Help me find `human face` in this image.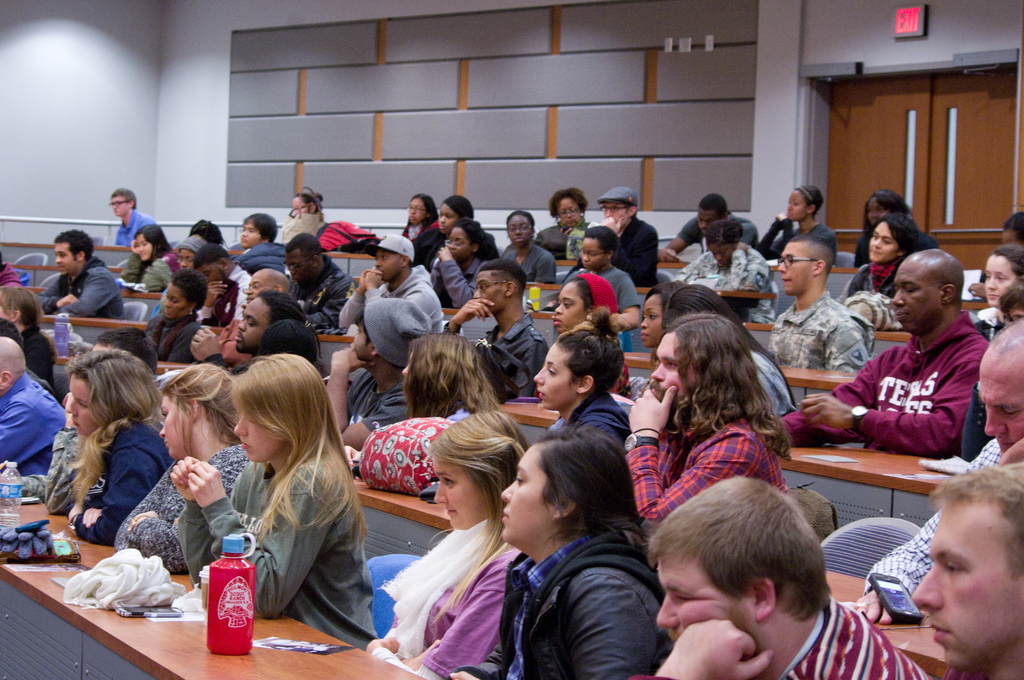
Found it: 284:250:314:284.
